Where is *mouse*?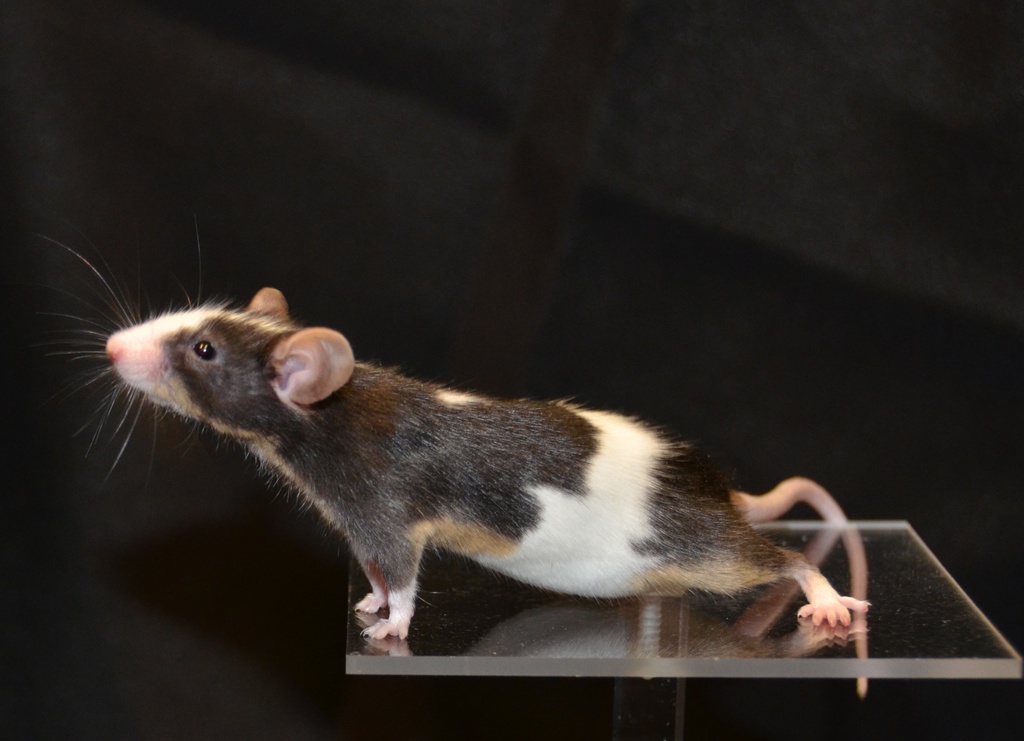
(x1=92, y1=266, x2=870, y2=667).
